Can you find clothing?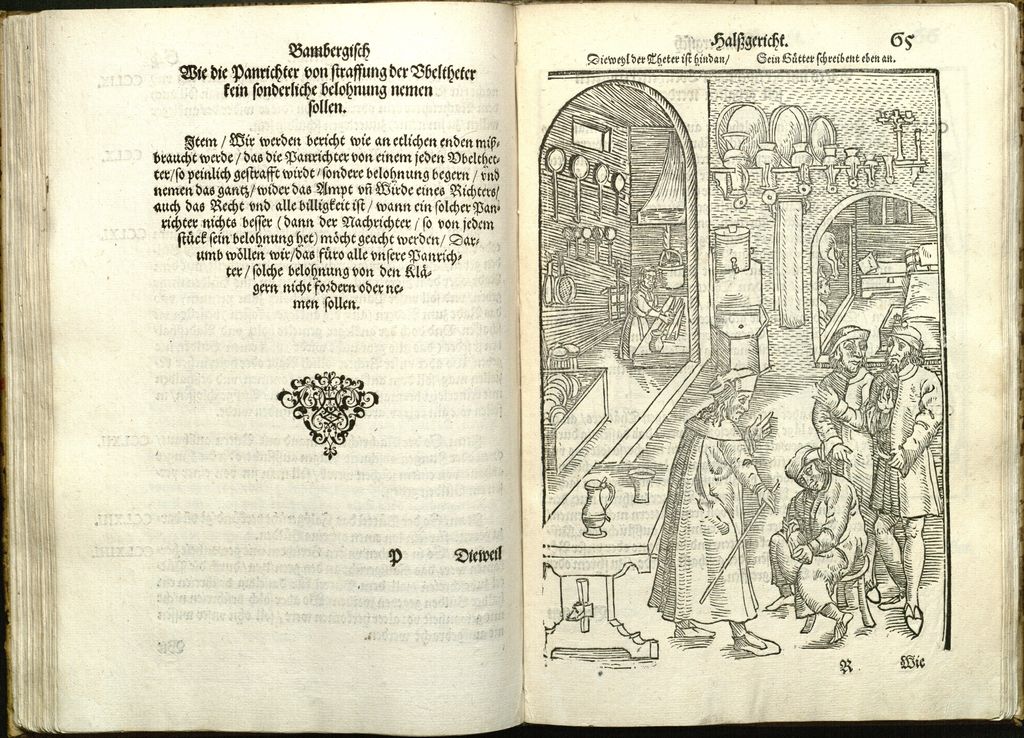
Yes, bounding box: {"left": 866, "top": 363, "right": 945, "bottom": 517}.
